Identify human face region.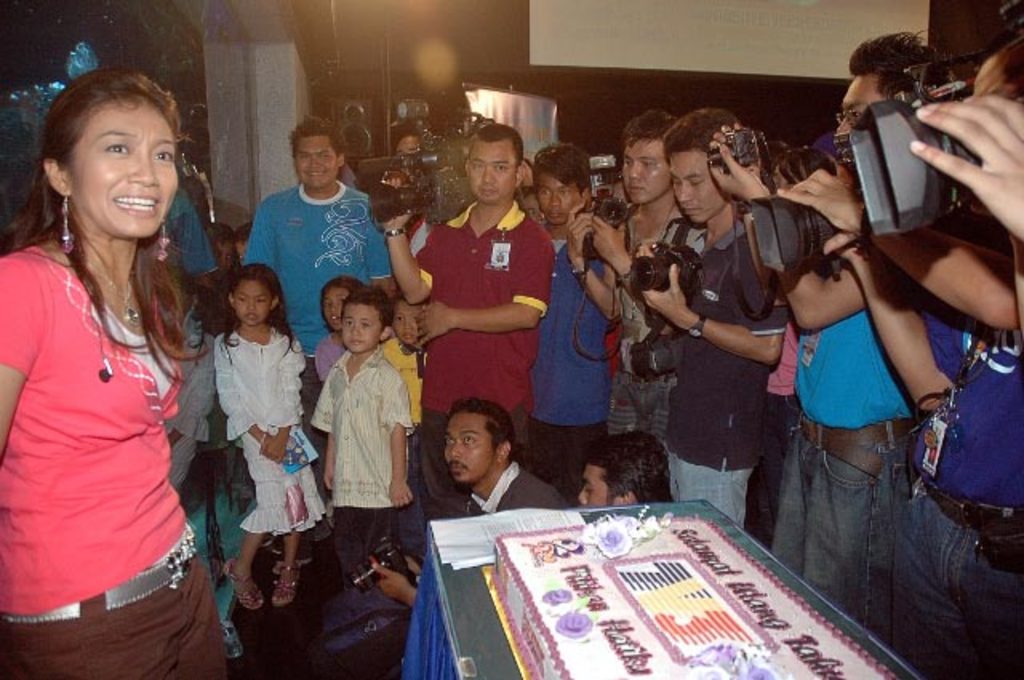
Region: bbox=[579, 464, 614, 506].
